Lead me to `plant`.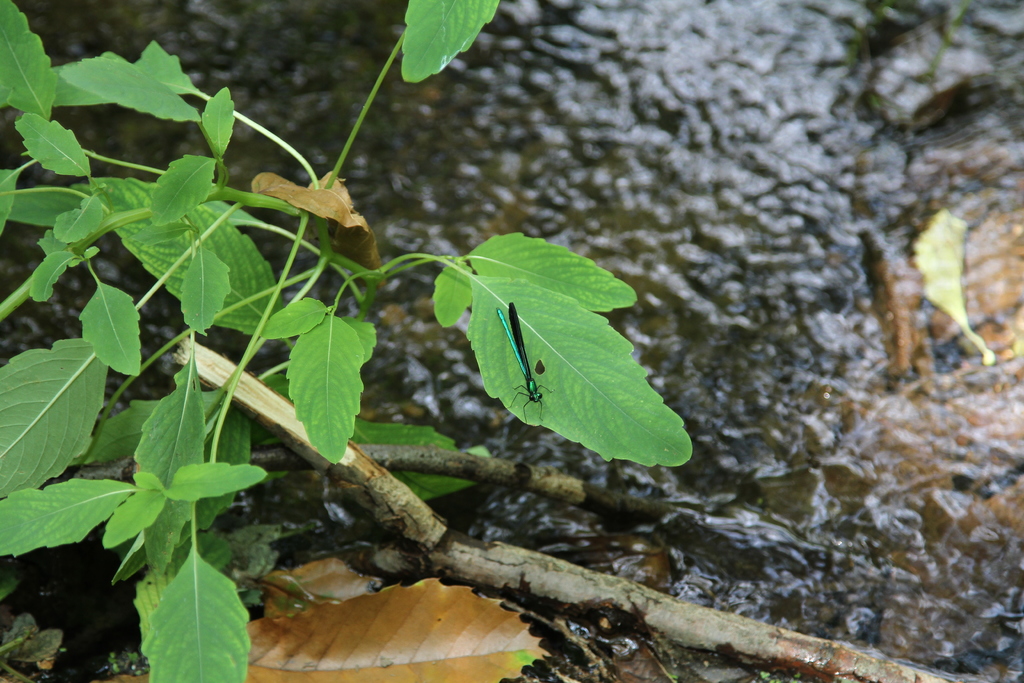
Lead to 0:4:696:682.
